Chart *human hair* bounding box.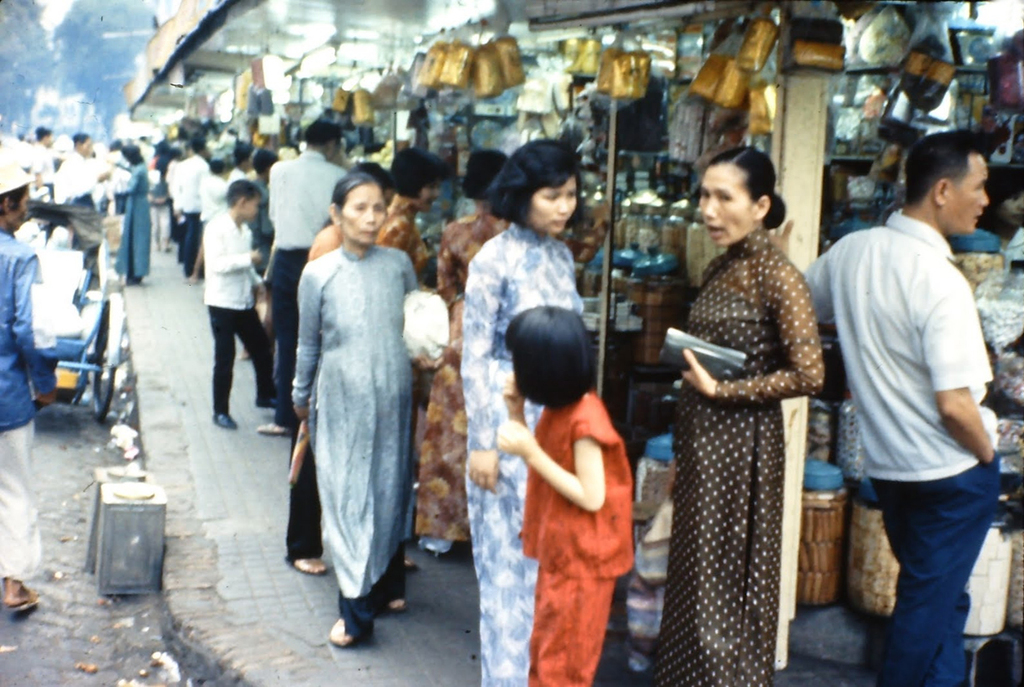
Charted: left=117, top=143, right=147, bottom=164.
